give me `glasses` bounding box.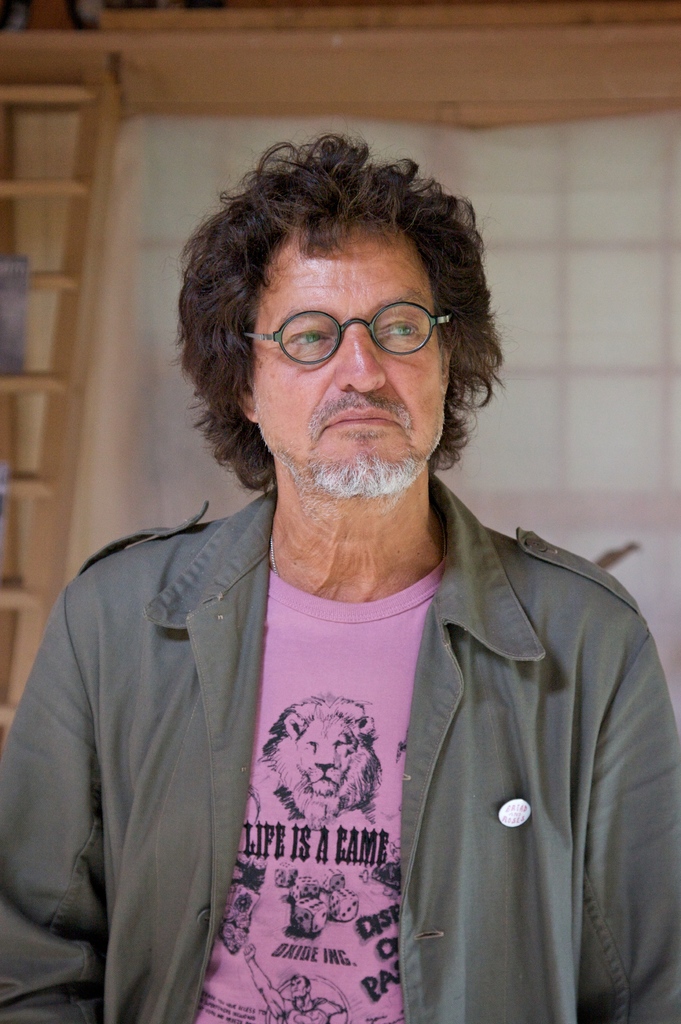
{"x1": 238, "y1": 298, "x2": 455, "y2": 368}.
